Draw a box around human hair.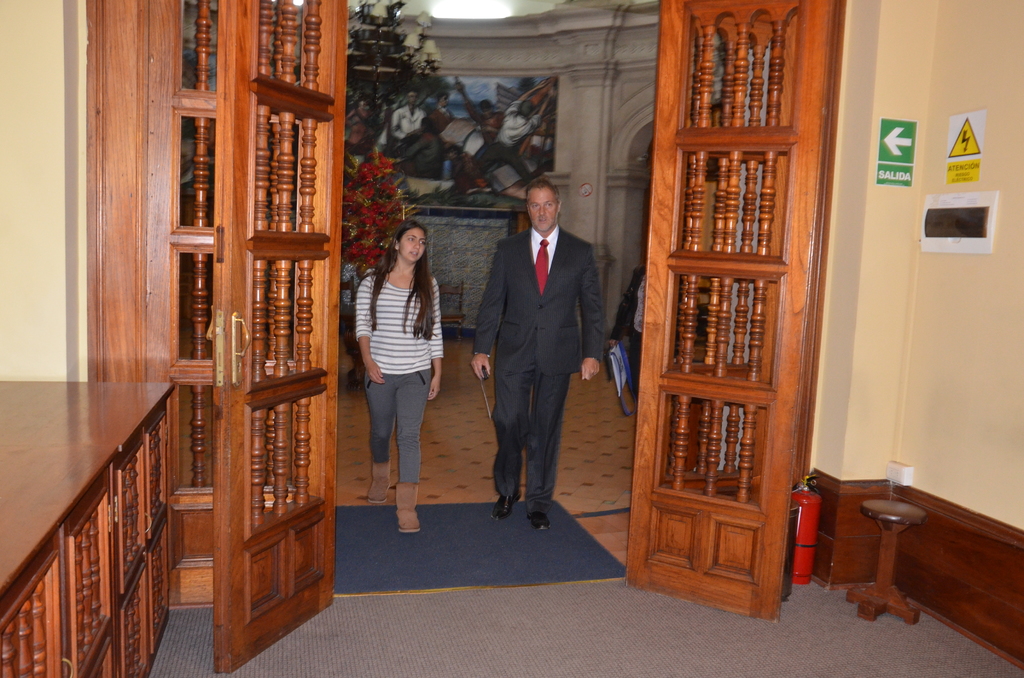
{"left": 422, "top": 117, "right": 434, "bottom": 134}.
